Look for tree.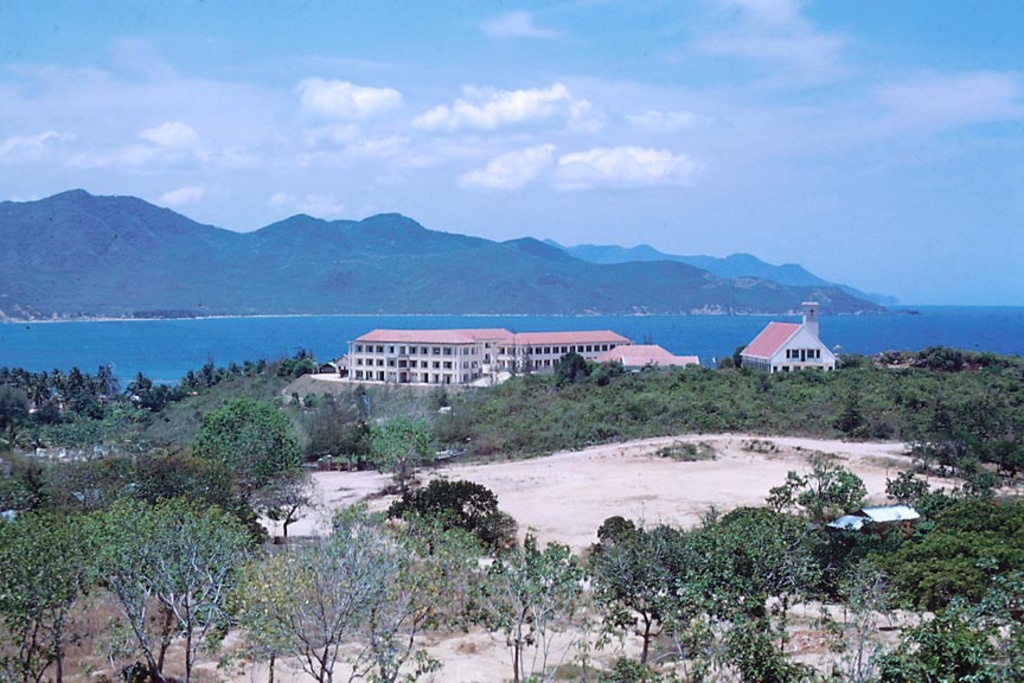
Found: (left=910, top=543, right=1023, bottom=682).
